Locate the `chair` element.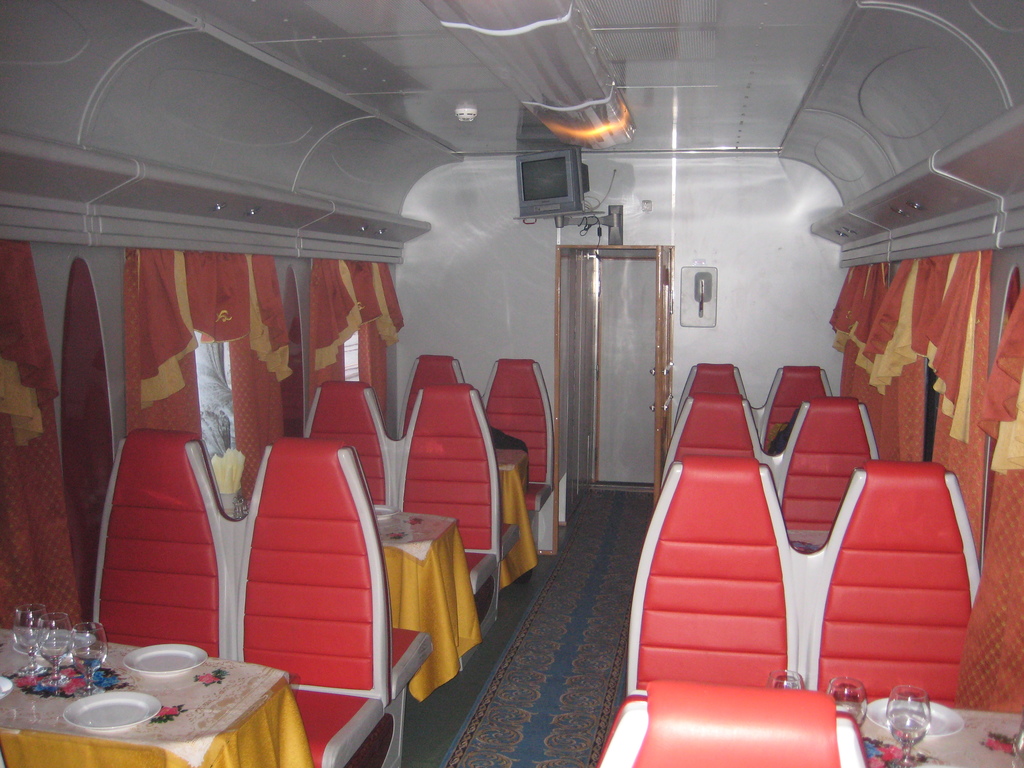
Element bbox: <region>483, 355, 551, 537</region>.
